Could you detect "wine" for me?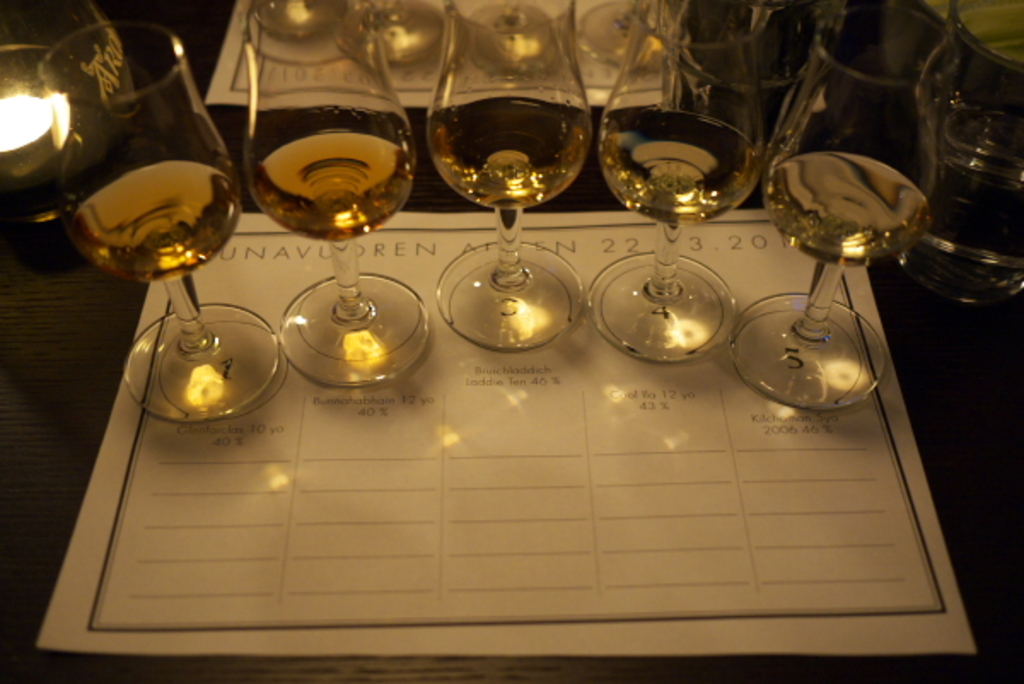
Detection result: (x1=55, y1=148, x2=239, y2=281).
